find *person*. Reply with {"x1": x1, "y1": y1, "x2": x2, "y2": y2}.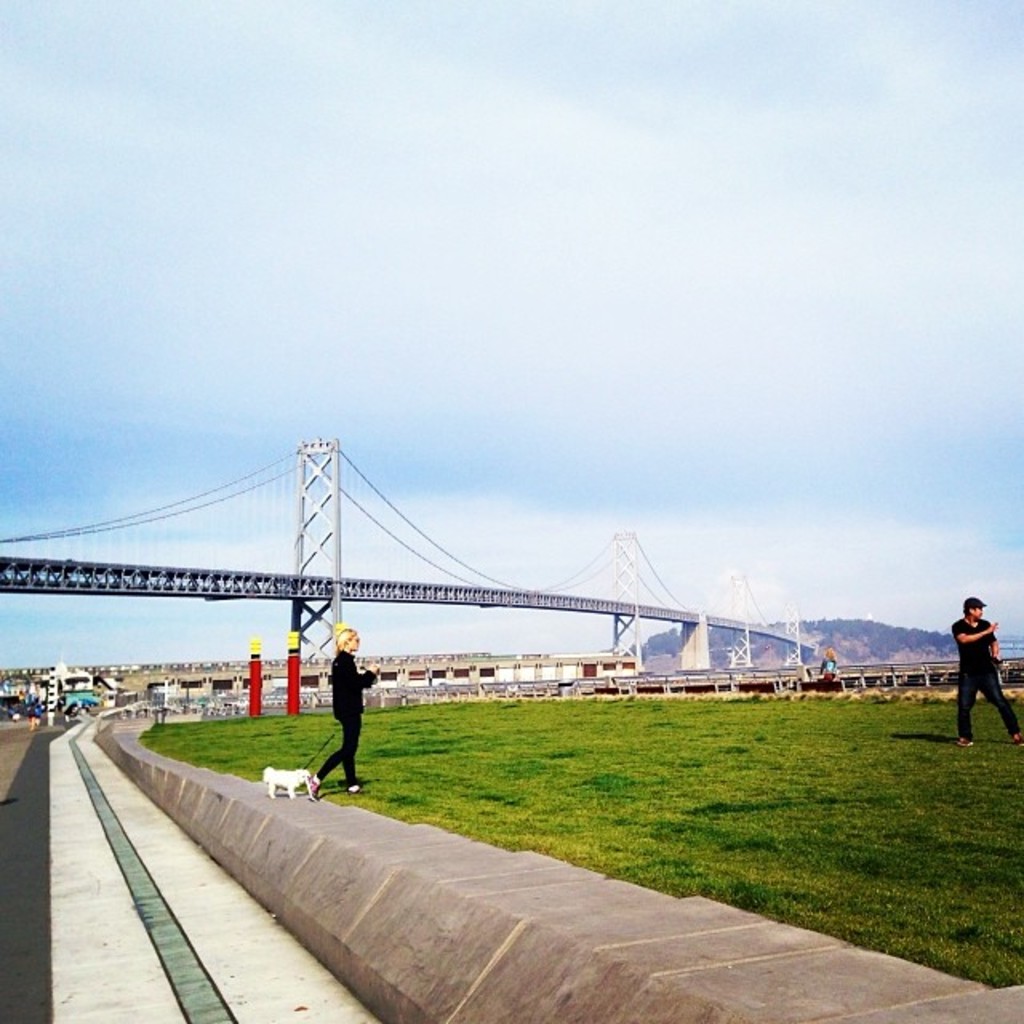
{"x1": 950, "y1": 595, "x2": 1022, "y2": 744}.
